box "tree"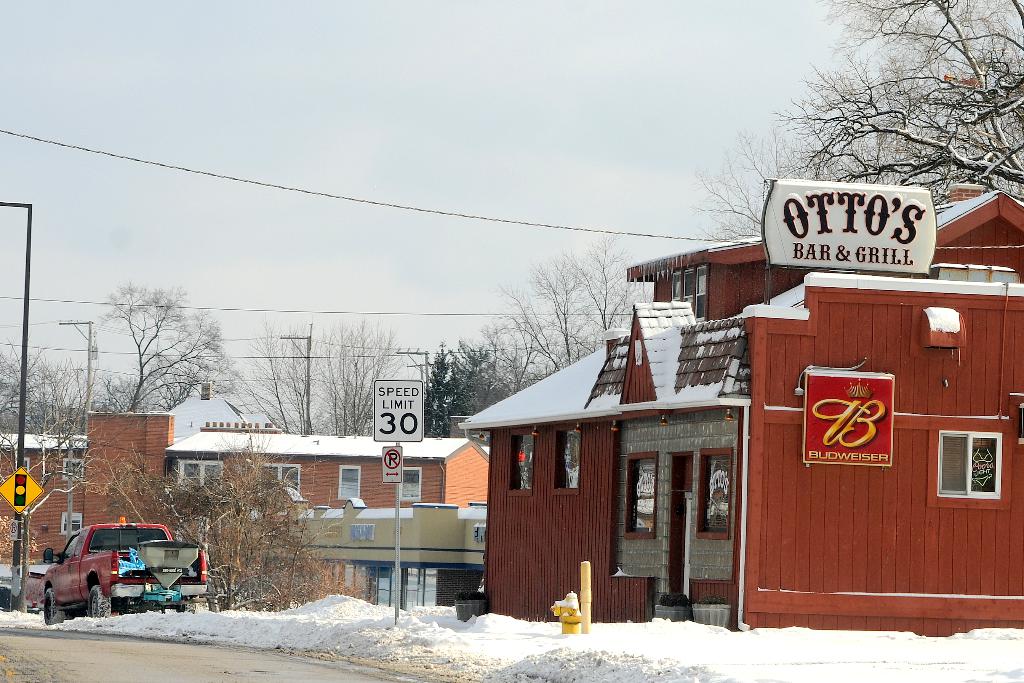
box=[724, 28, 1020, 204]
